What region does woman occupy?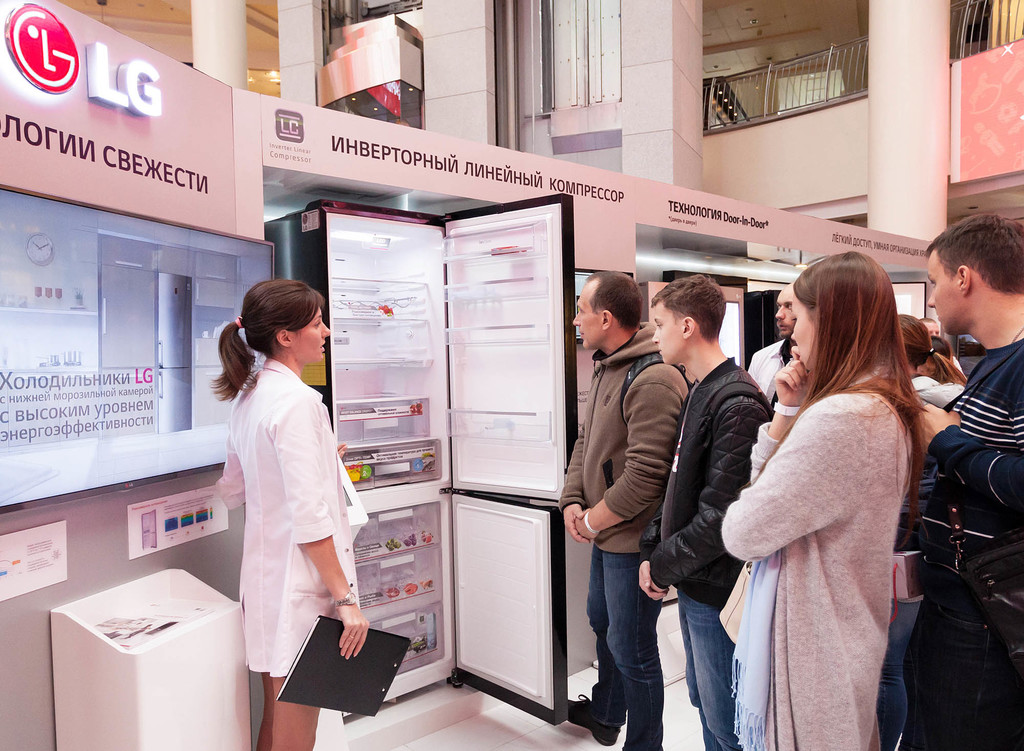
207 278 374 750.
